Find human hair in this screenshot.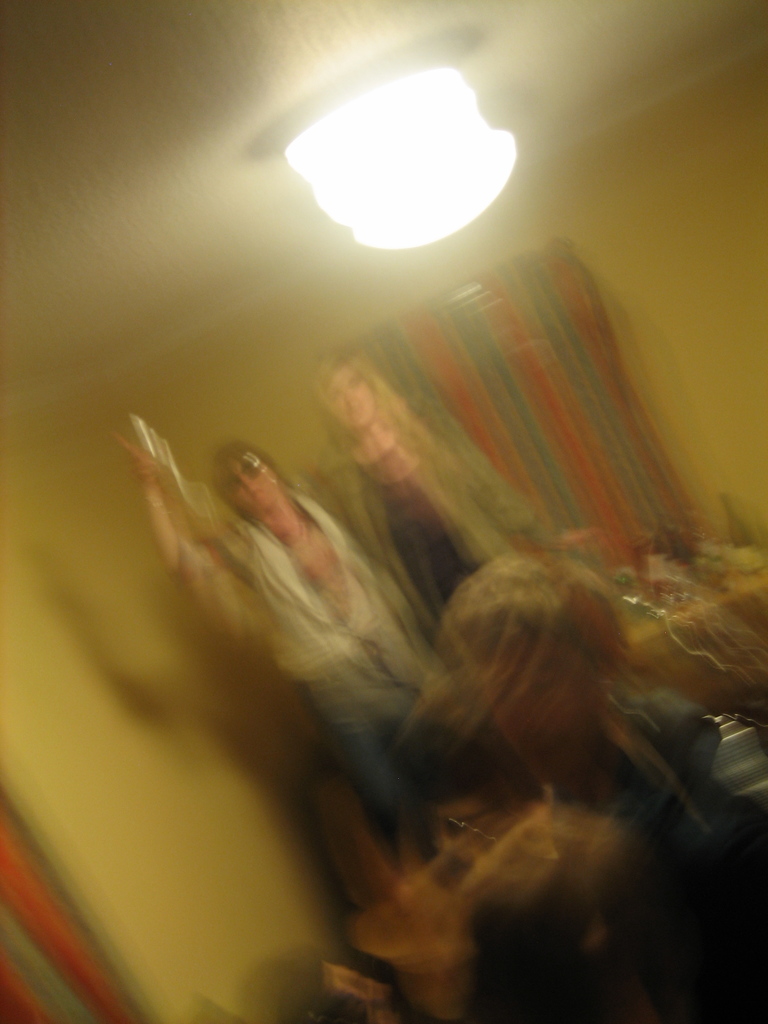
The bounding box for human hair is locate(209, 441, 296, 525).
